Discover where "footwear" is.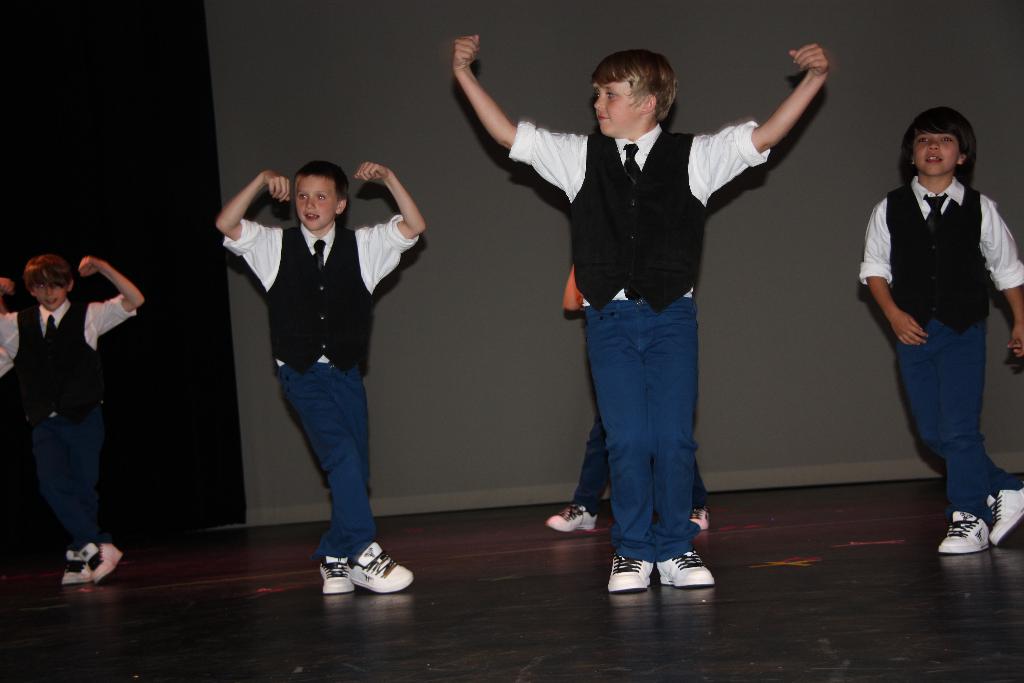
Discovered at {"x1": 986, "y1": 487, "x2": 1023, "y2": 544}.
